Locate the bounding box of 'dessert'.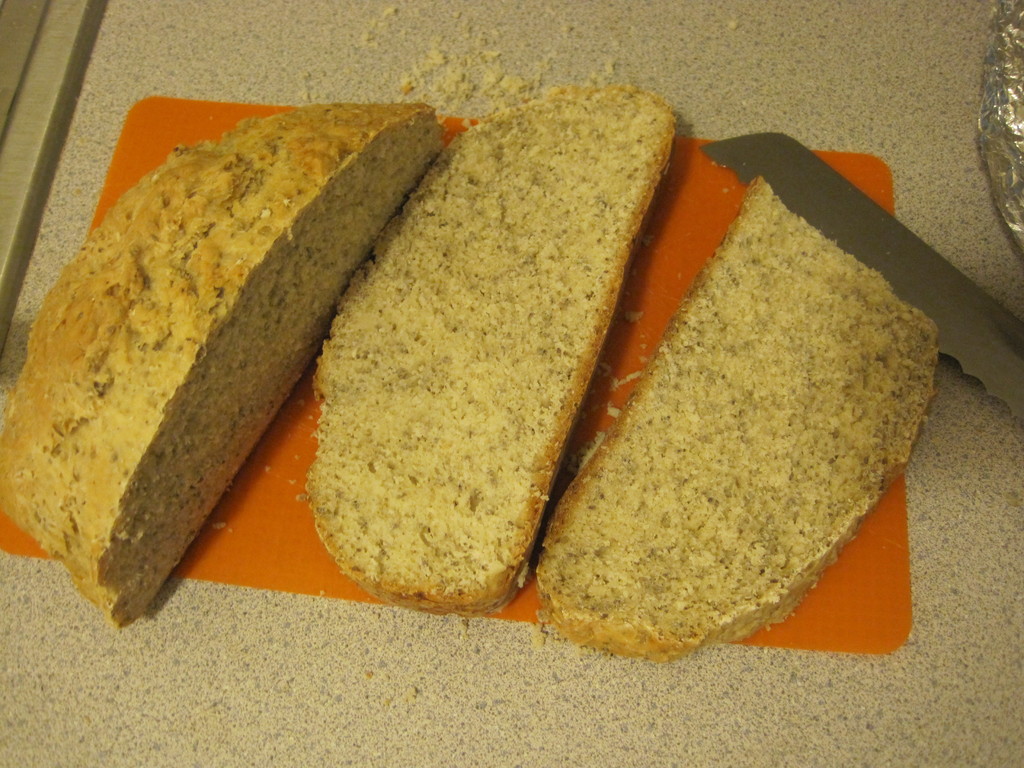
Bounding box: {"left": 6, "top": 123, "right": 412, "bottom": 646}.
